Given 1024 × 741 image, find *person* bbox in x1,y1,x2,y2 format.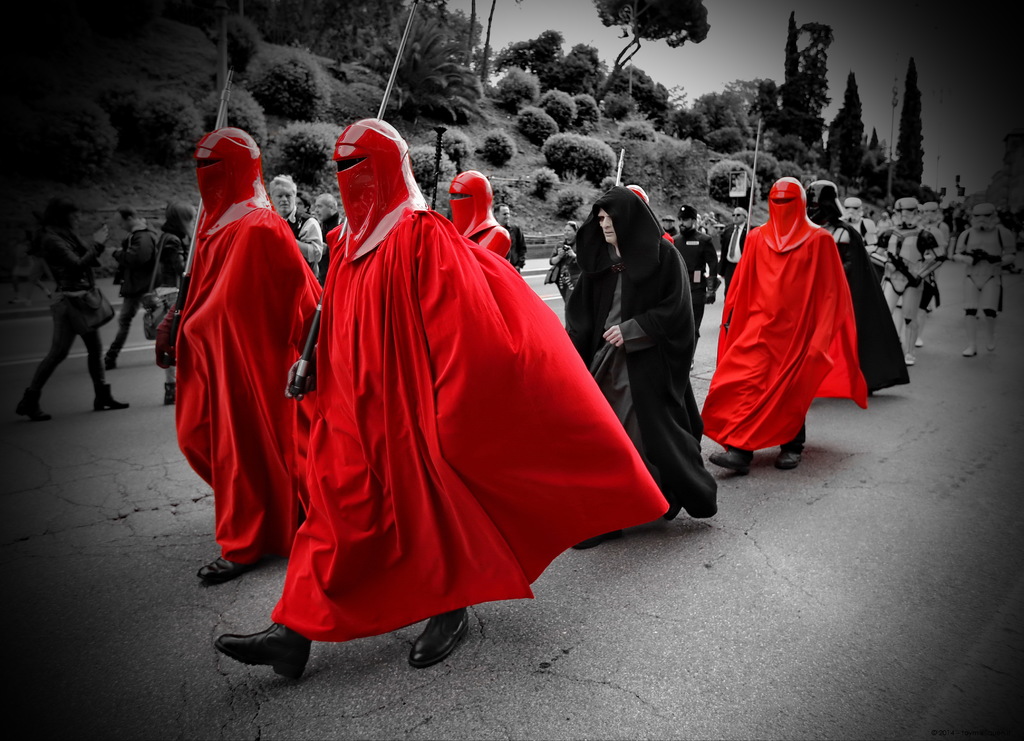
214,115,676,686.
